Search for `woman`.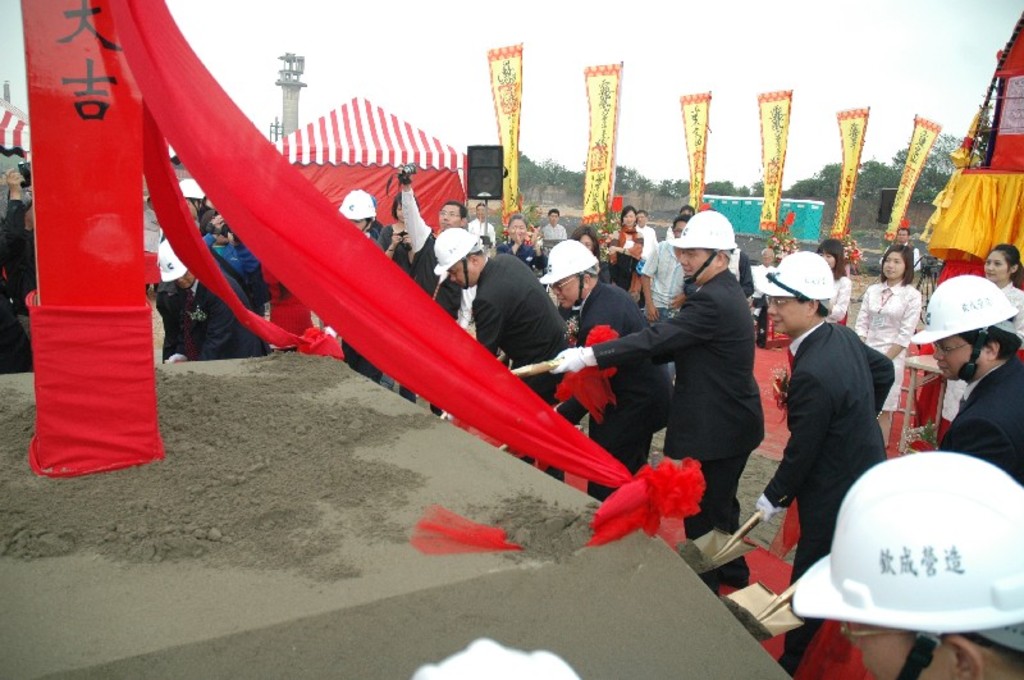
Found at 818 236 849 320.
